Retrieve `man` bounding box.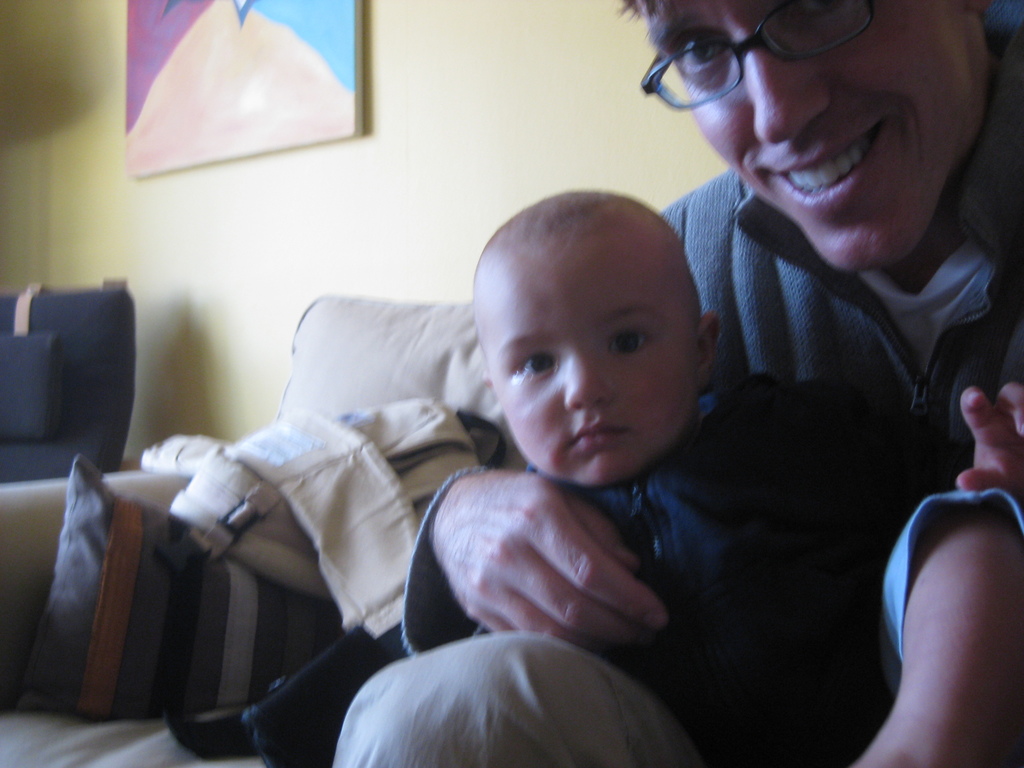
Bounding box: [x1=329, y1=0, x2=1023, y2=767].
